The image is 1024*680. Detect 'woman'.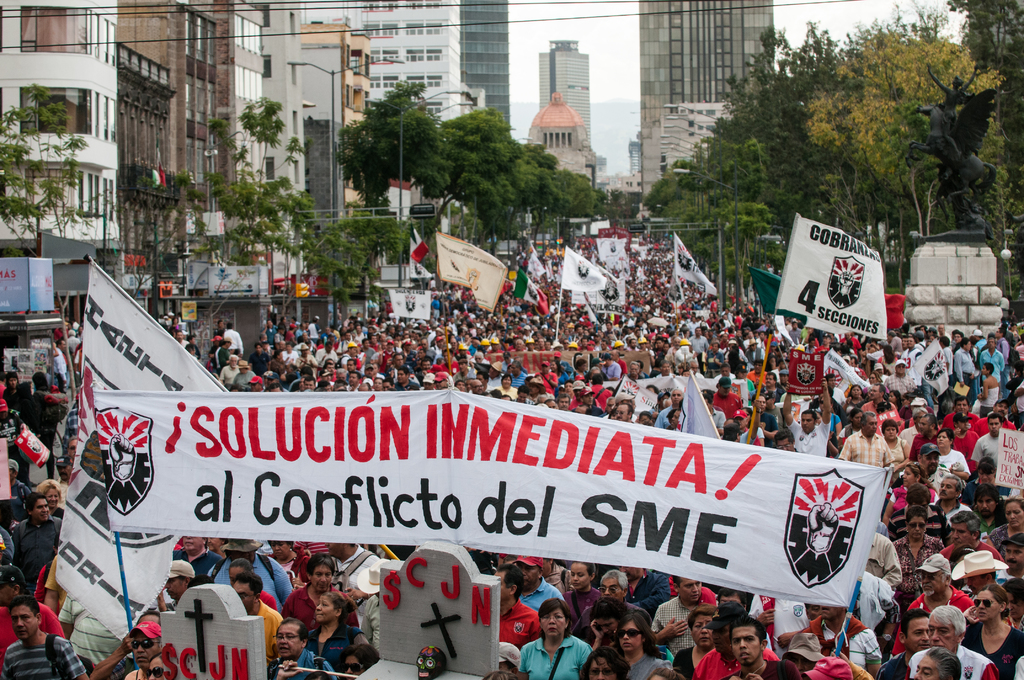
Detection: box=[492, 376, 519, 398].
